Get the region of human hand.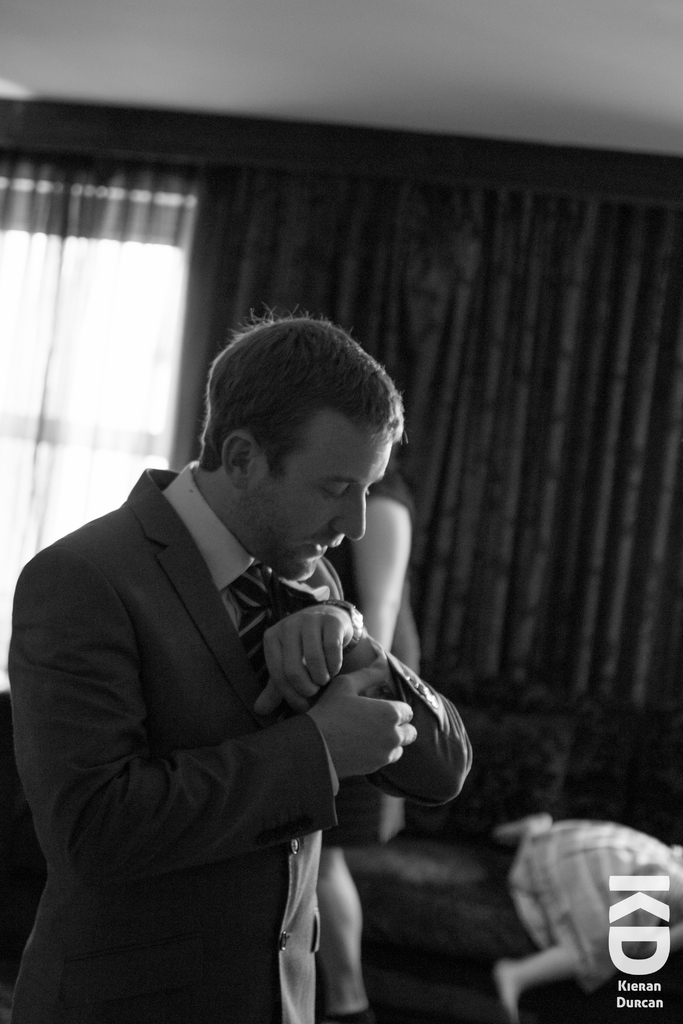
box=[265, 607, 361, 710].
